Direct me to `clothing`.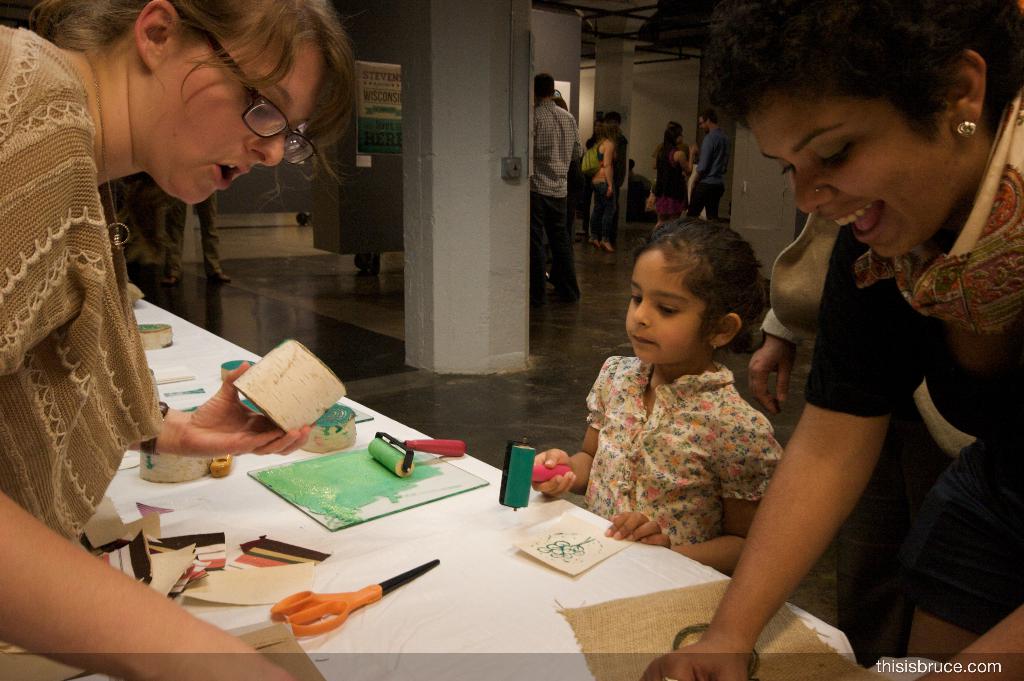
Direction: box(581, 352, 787, 561).
